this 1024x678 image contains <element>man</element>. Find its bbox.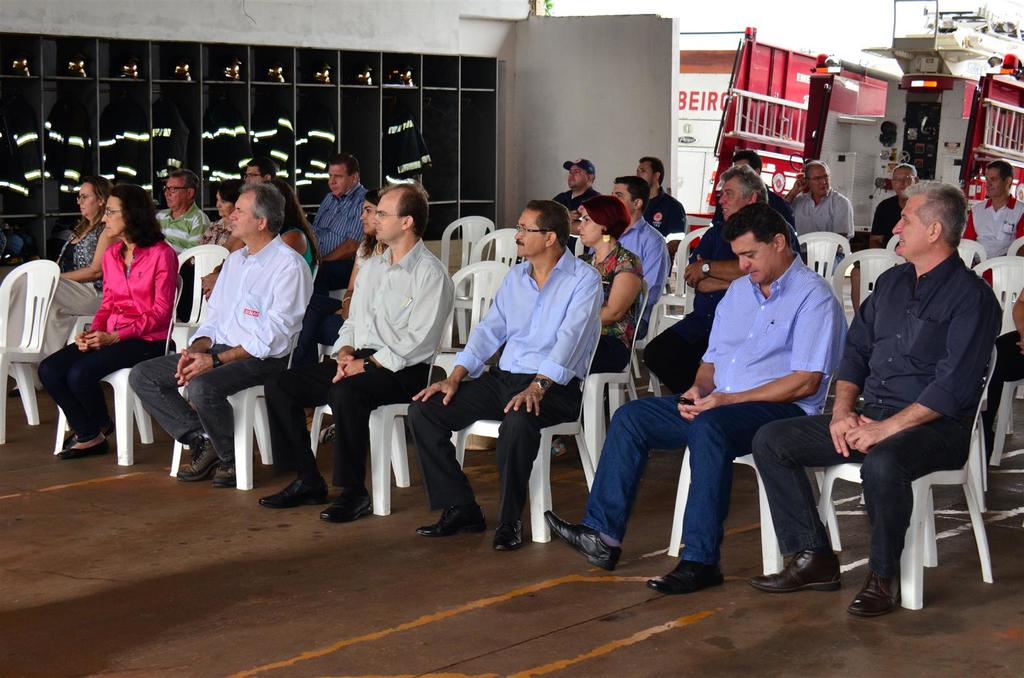
(left=255, top=182, right=452, bottom=519).
